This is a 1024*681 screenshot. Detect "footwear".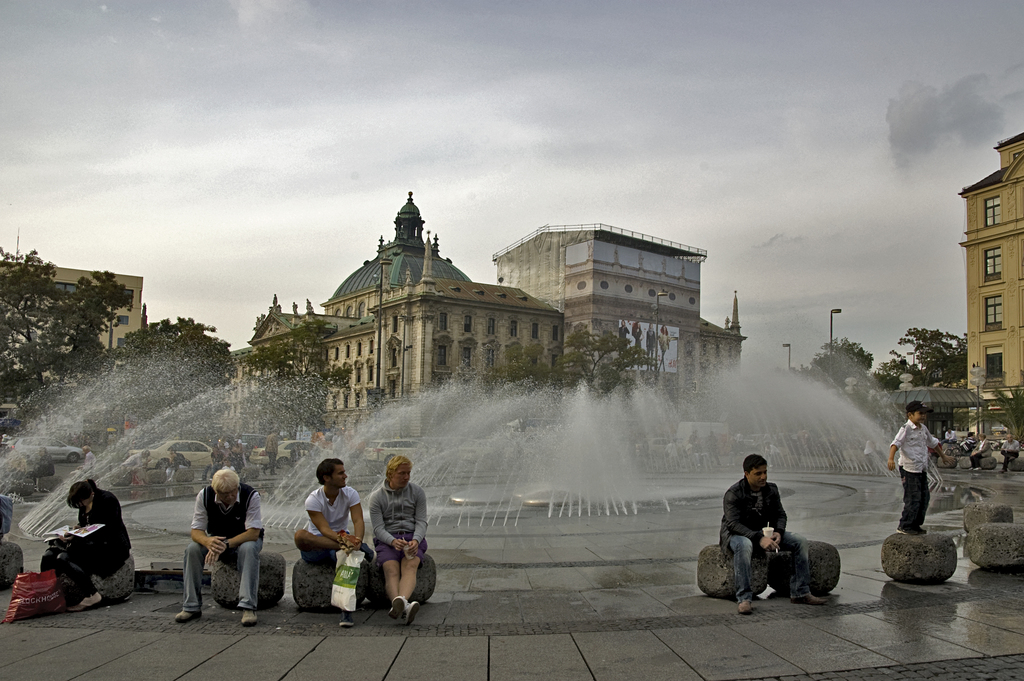
box=[403, 600, 422, 623].
